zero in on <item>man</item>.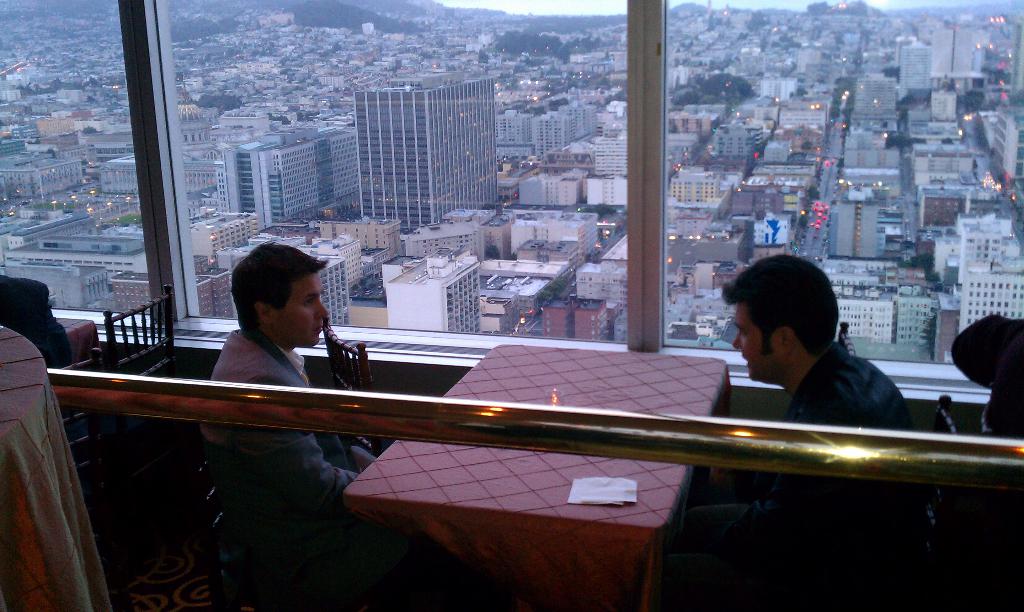
Zeroed in: (664,255,915,611).
